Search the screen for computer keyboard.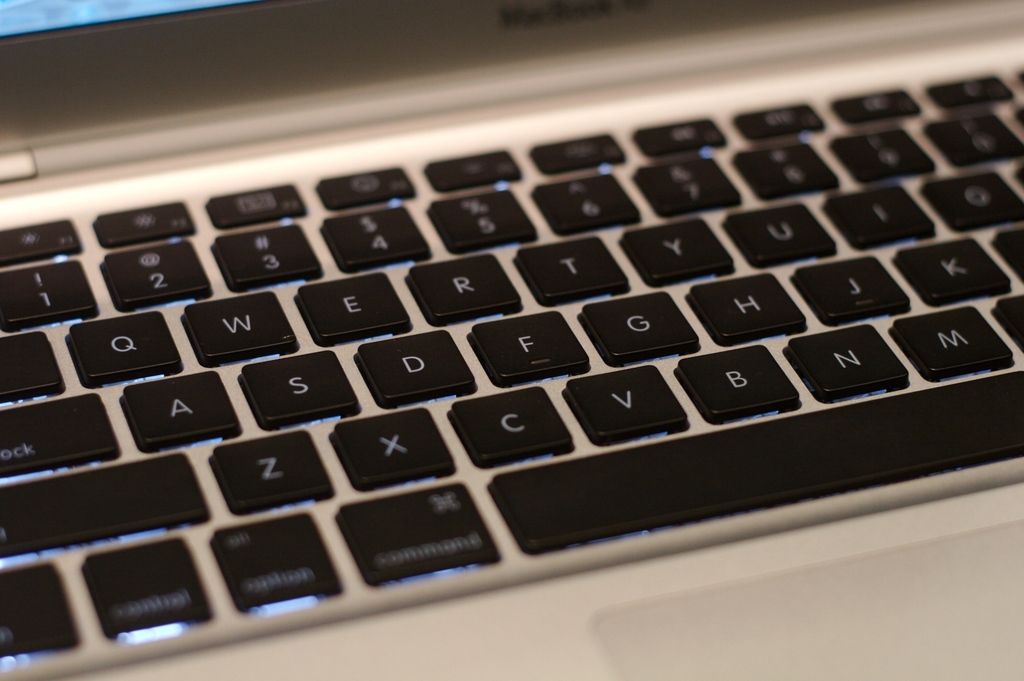
Found at 0/68/1023/662.
